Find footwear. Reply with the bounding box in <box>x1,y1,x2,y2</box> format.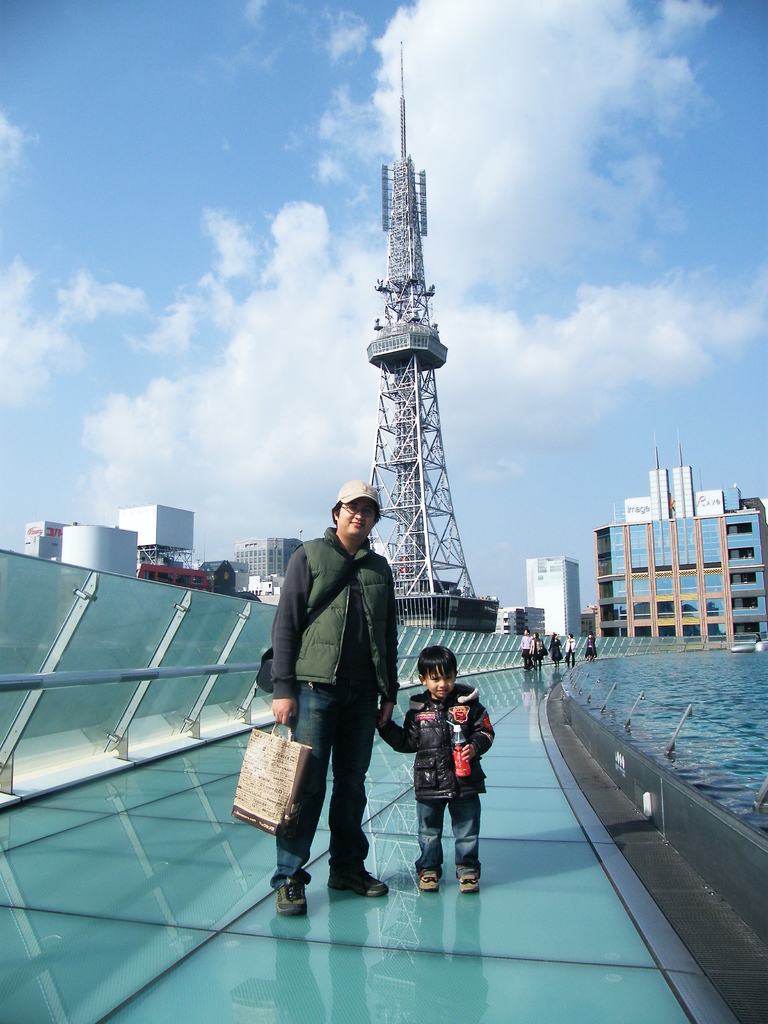
<box>456,876,479,897</box>.
